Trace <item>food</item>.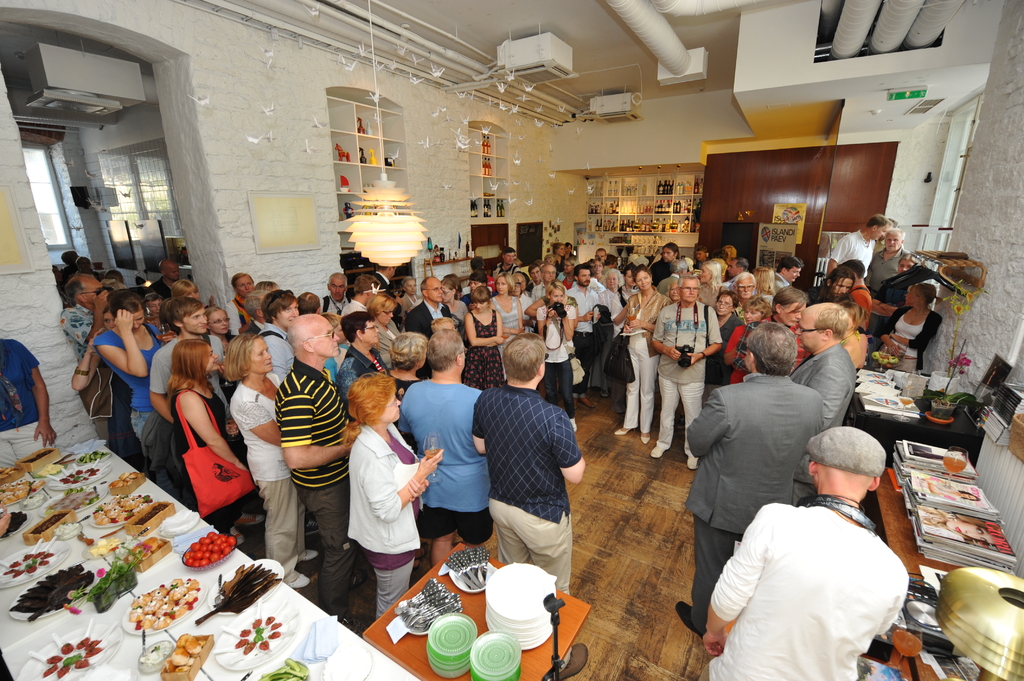
Traced to {"left": 264, "top": 616, "right": 275, "bottom": 628}.
